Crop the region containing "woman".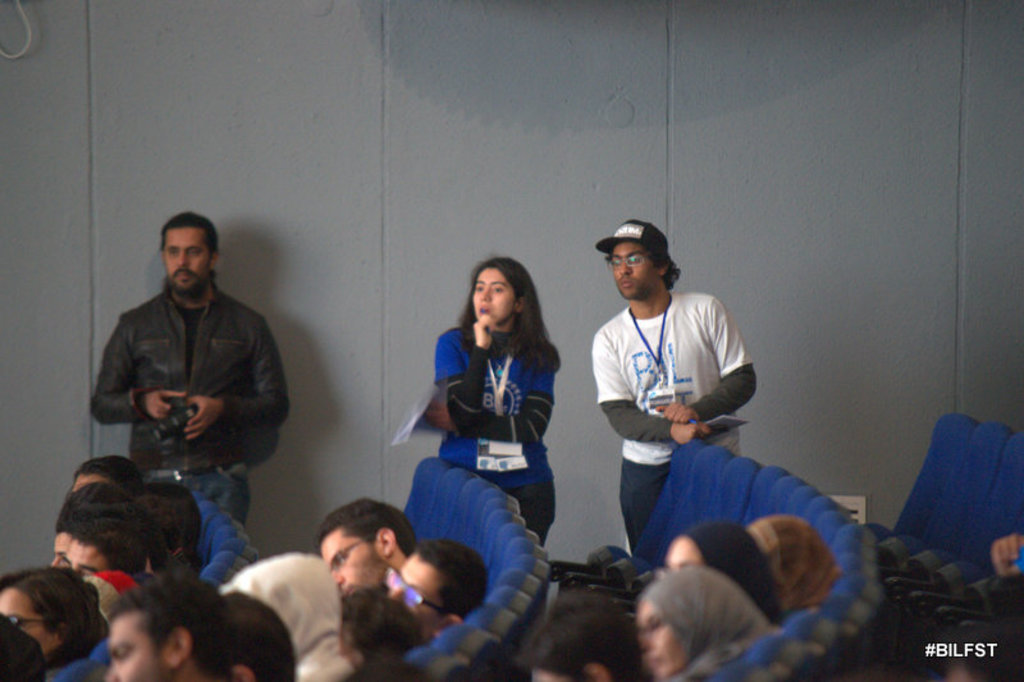
Crop region: crop(636, 563, 771, 681).
